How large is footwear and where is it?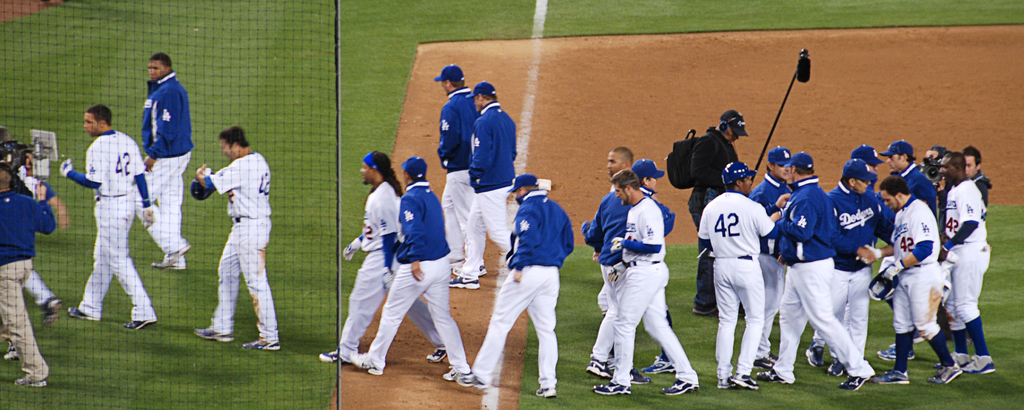
Bounding box: <bbox>446, 273, 480, 290</bbox>.
